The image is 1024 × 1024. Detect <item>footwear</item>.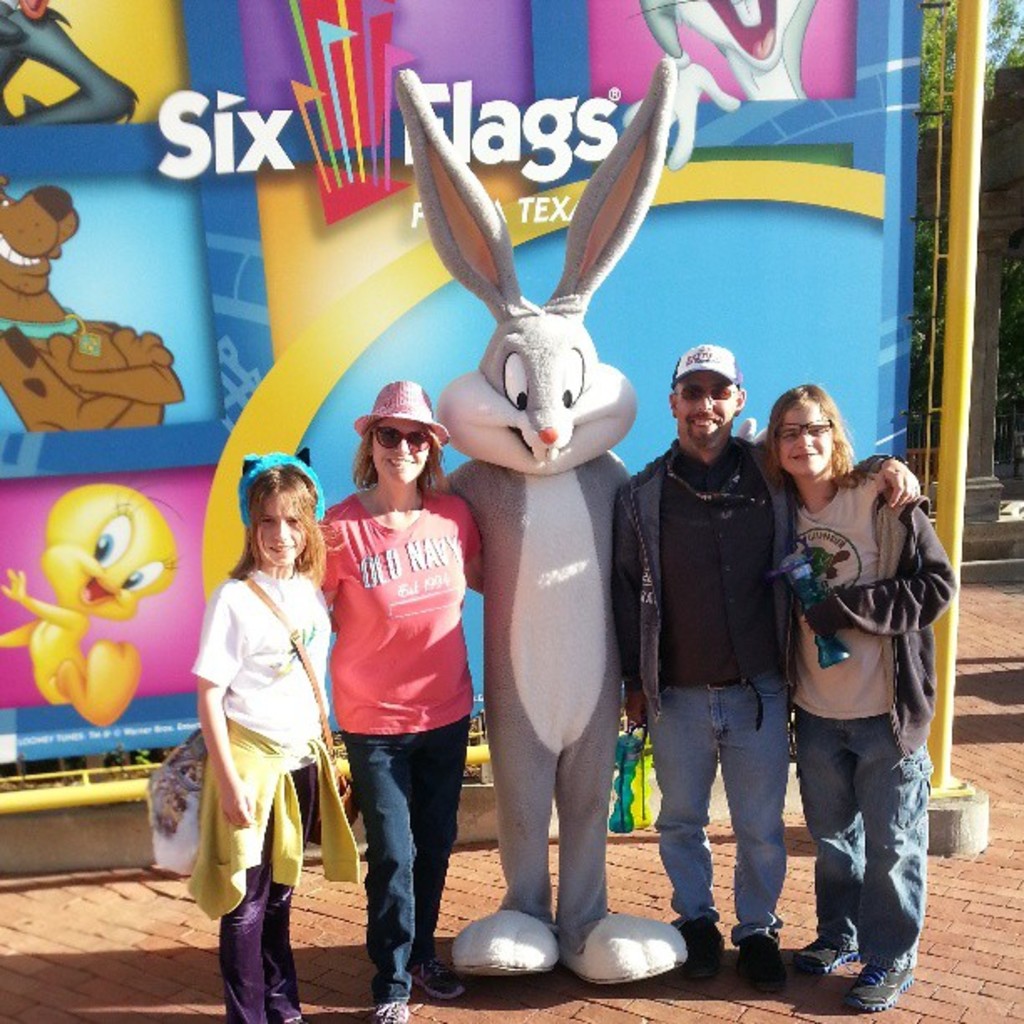
Detection: [x1=745, y1=934, x2=786, y2=996].
